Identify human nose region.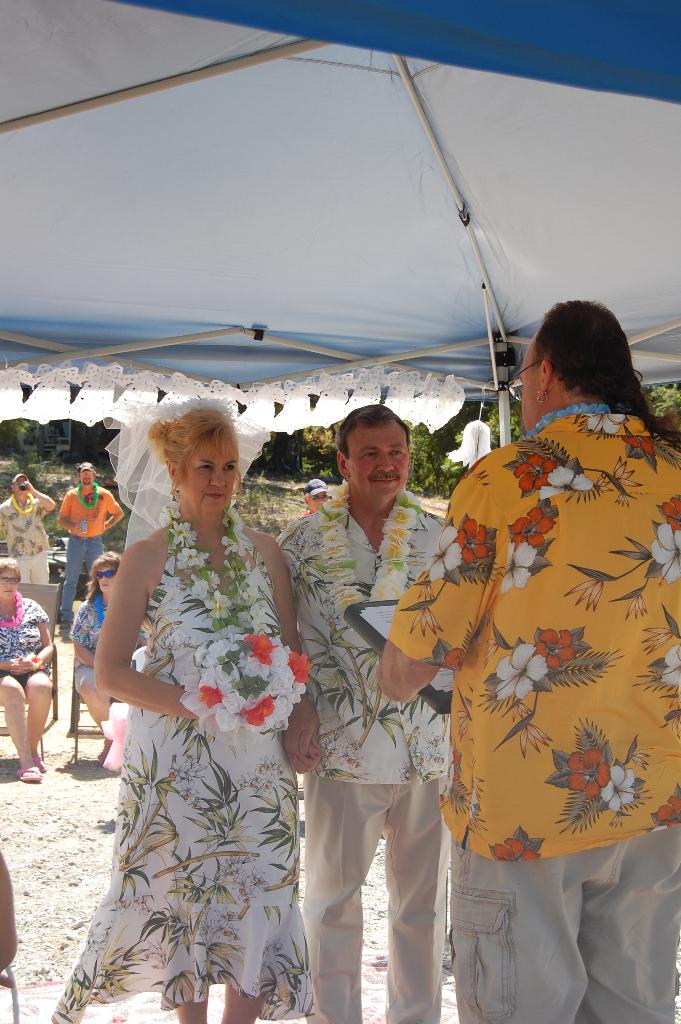
Region: rect(4, 578, 13, 587).
